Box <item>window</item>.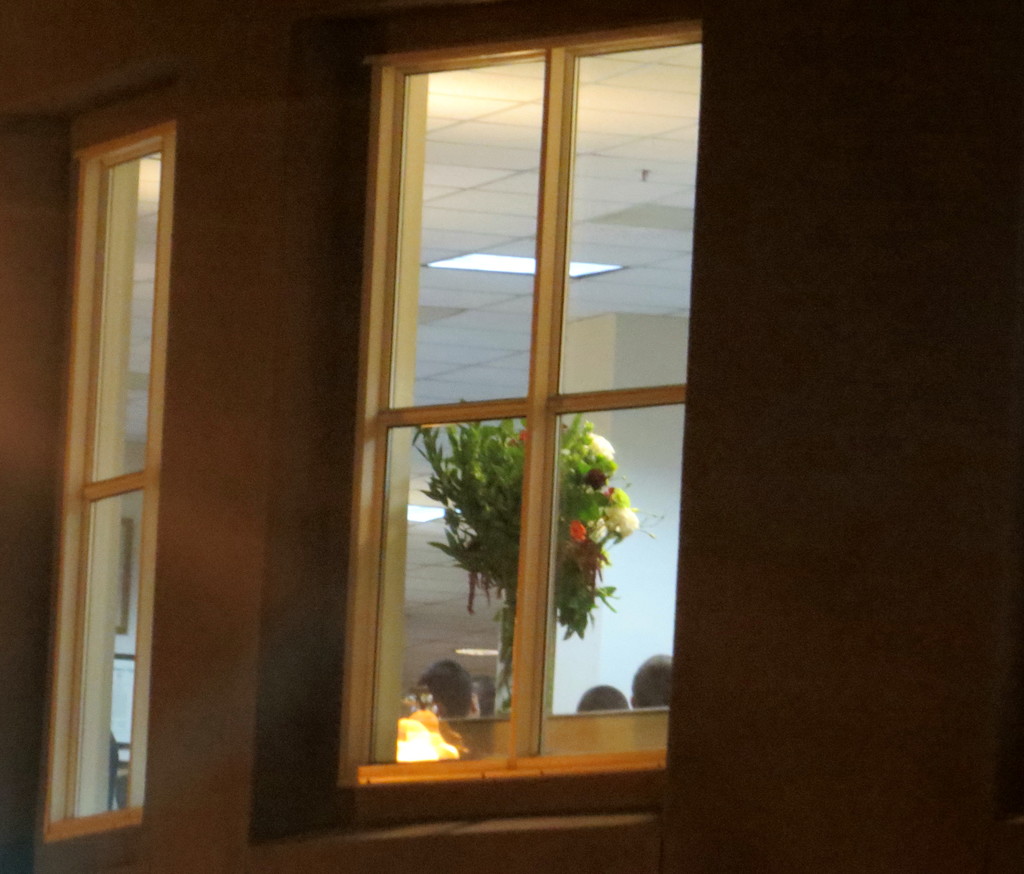
BBox(345, 0, 703, 823).
